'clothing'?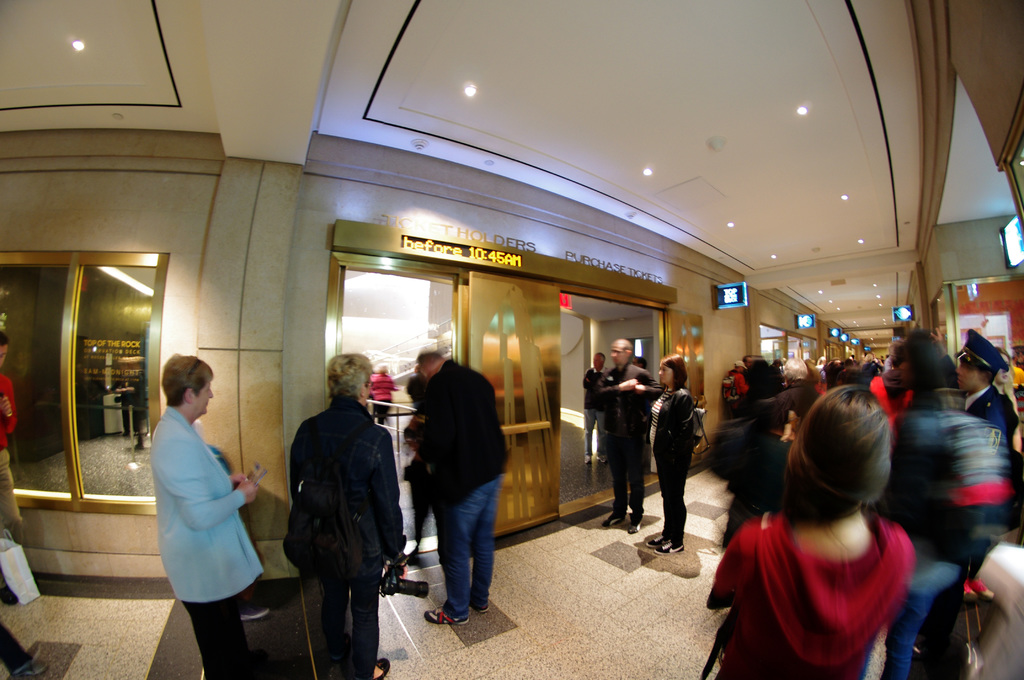
bbox=(717, 409, 804, 545)
